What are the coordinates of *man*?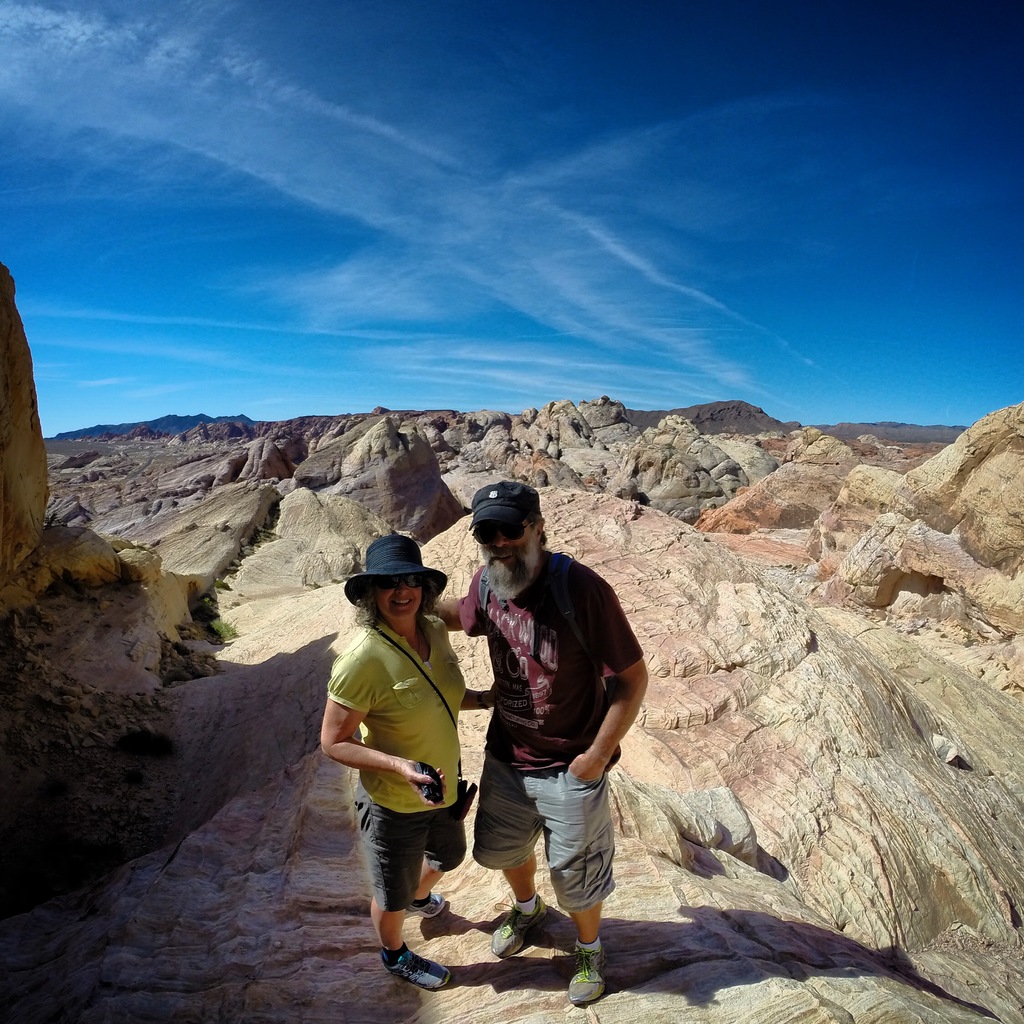
(x1=448, y1=480, x2=655, y2=990).
